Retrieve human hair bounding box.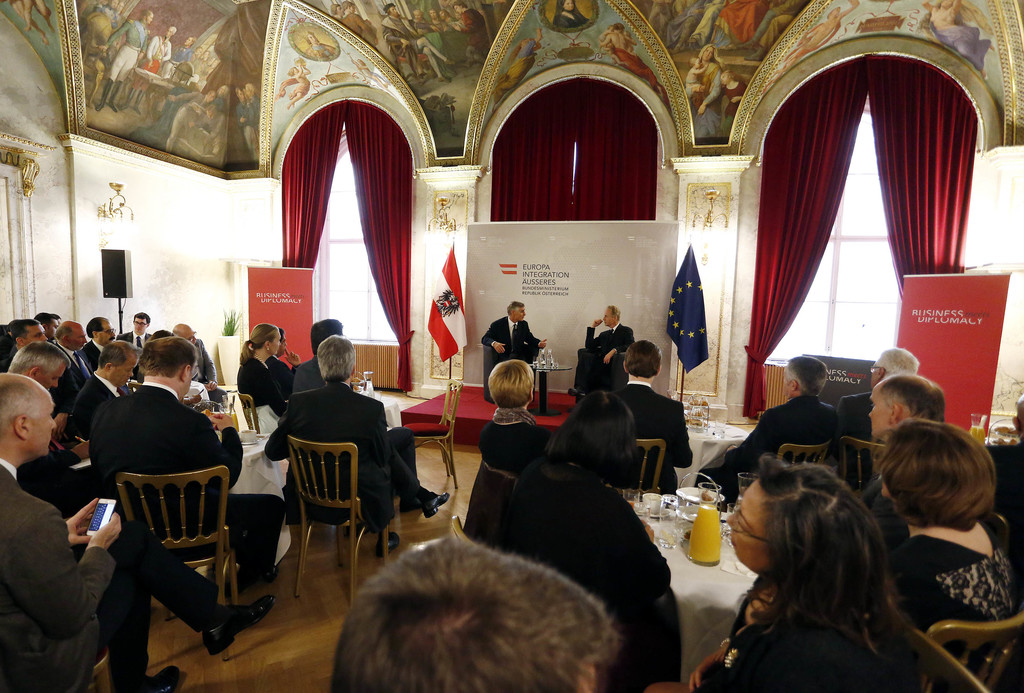
Bounding box: 548:395:648:480.
